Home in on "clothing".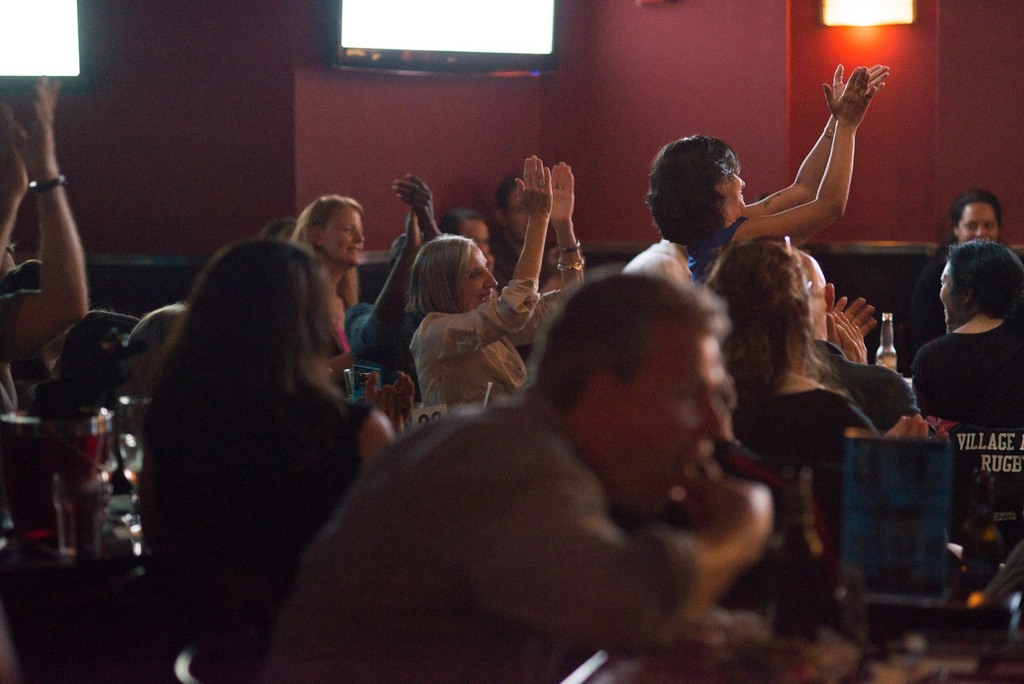
Homed in at bbox=[154, 404, 378, 670].
